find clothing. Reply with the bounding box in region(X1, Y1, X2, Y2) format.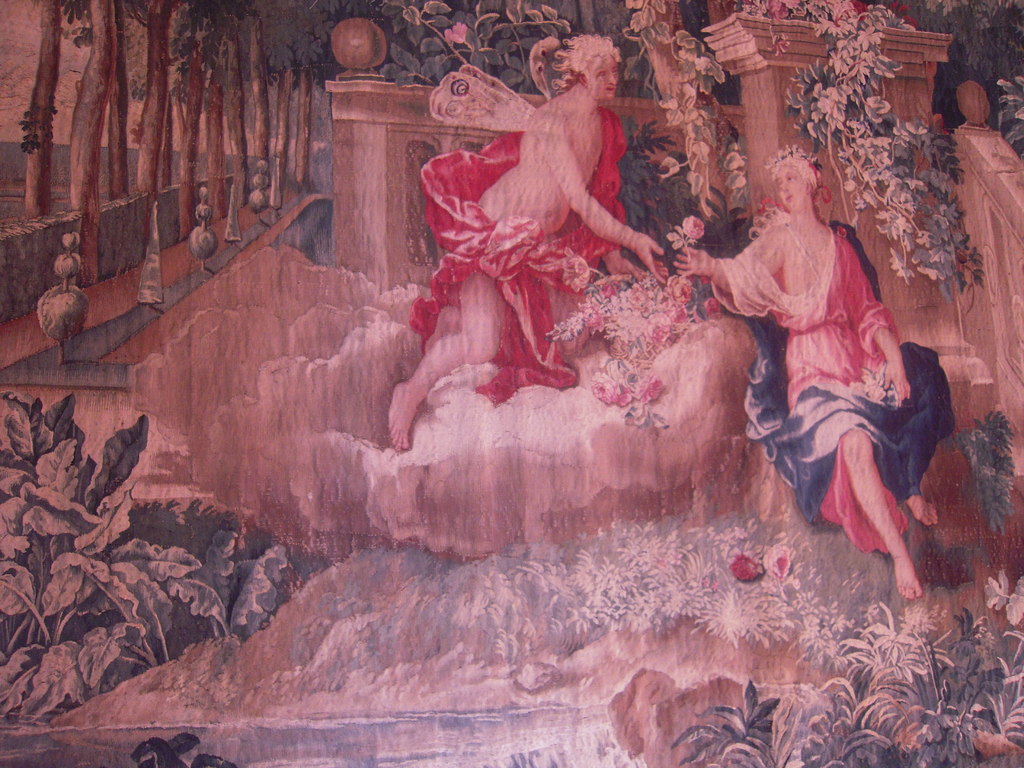
region(404, 93, 624, 397).
